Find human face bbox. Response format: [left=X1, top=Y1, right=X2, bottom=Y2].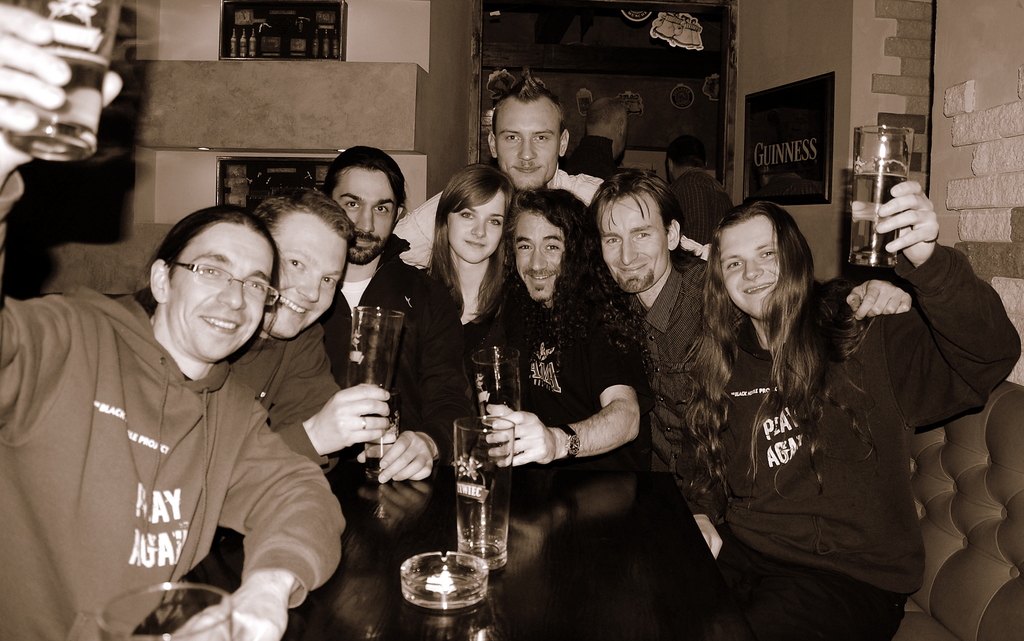
[left=726, top=215, right=782, bottom=319].
